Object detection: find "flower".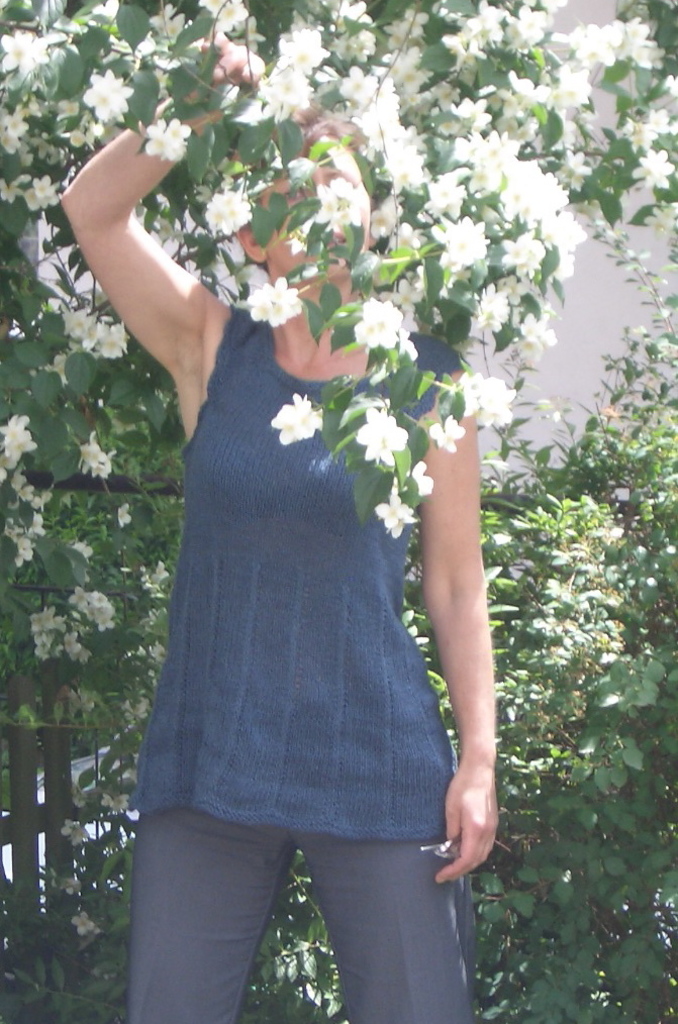
(356,407,411,473).
